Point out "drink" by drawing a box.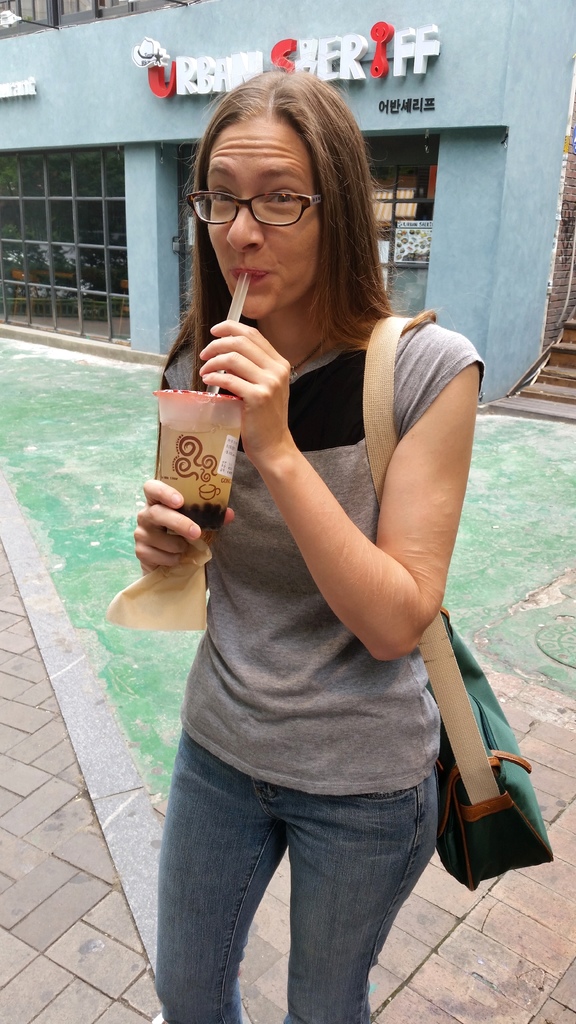
crop(157, 387, 232, 521).
